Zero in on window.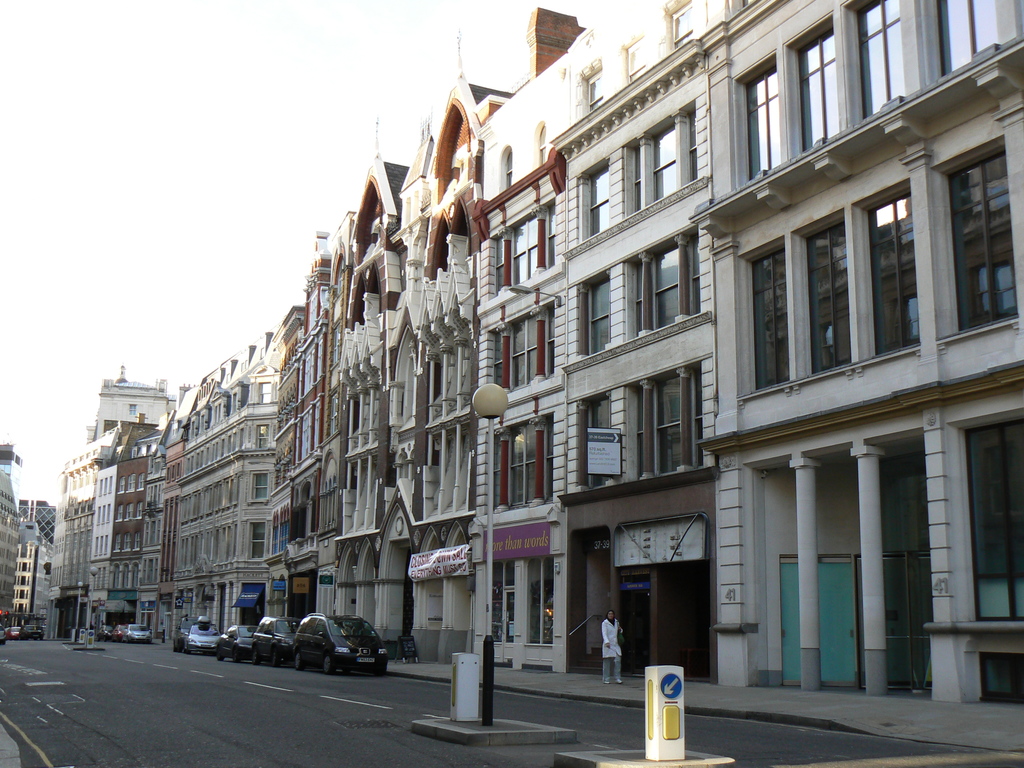
Zeroed in: pyautogui.locateOnScreen(574, 154, 622, 240).
